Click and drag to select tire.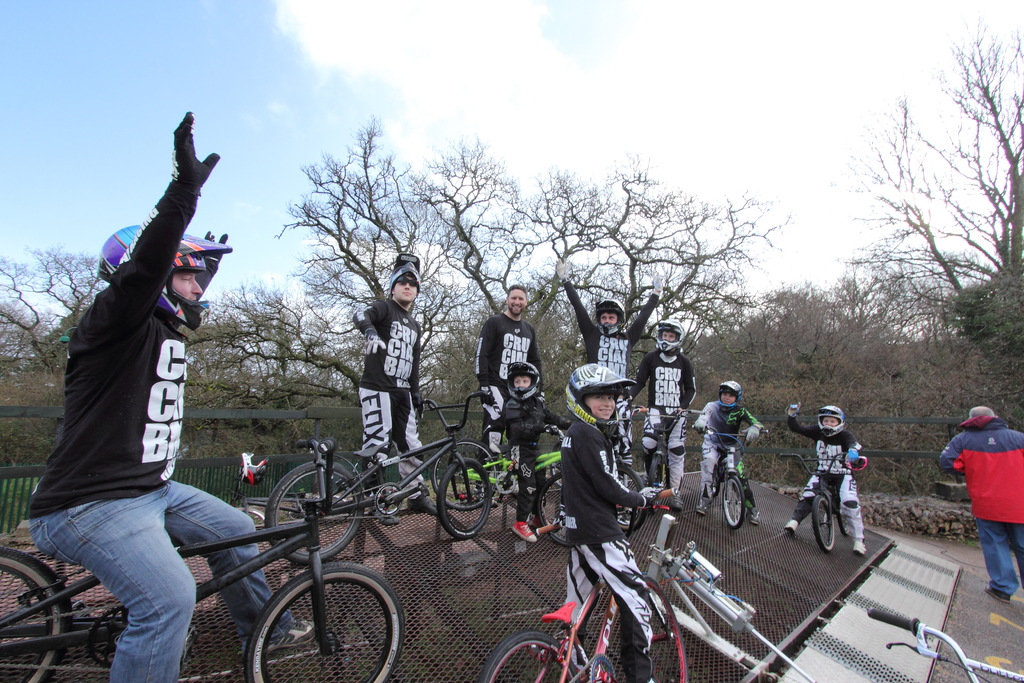
Selection: crop(0, 541, 68, 682).
